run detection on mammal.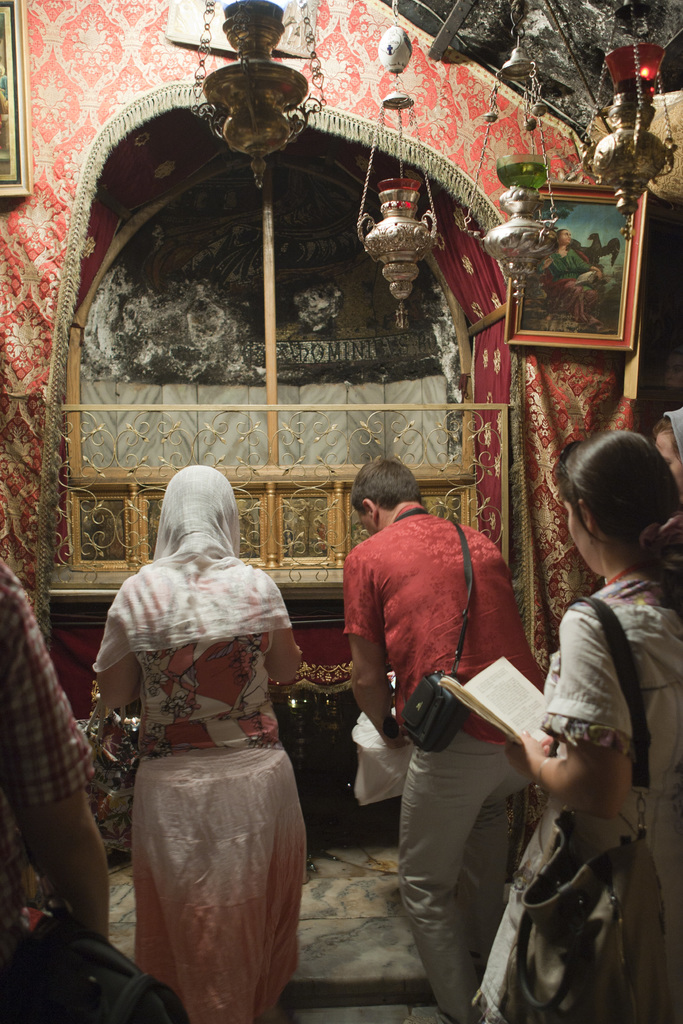
Result: Rect(468, 426, 682, 1023).
